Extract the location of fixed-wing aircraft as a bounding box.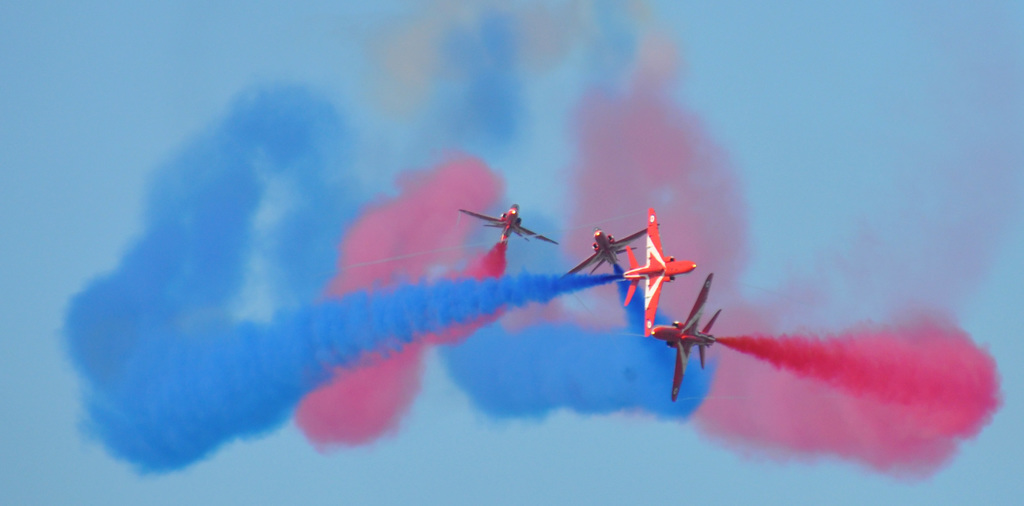
x1=564, y1=221, x2=662, y2=280.
